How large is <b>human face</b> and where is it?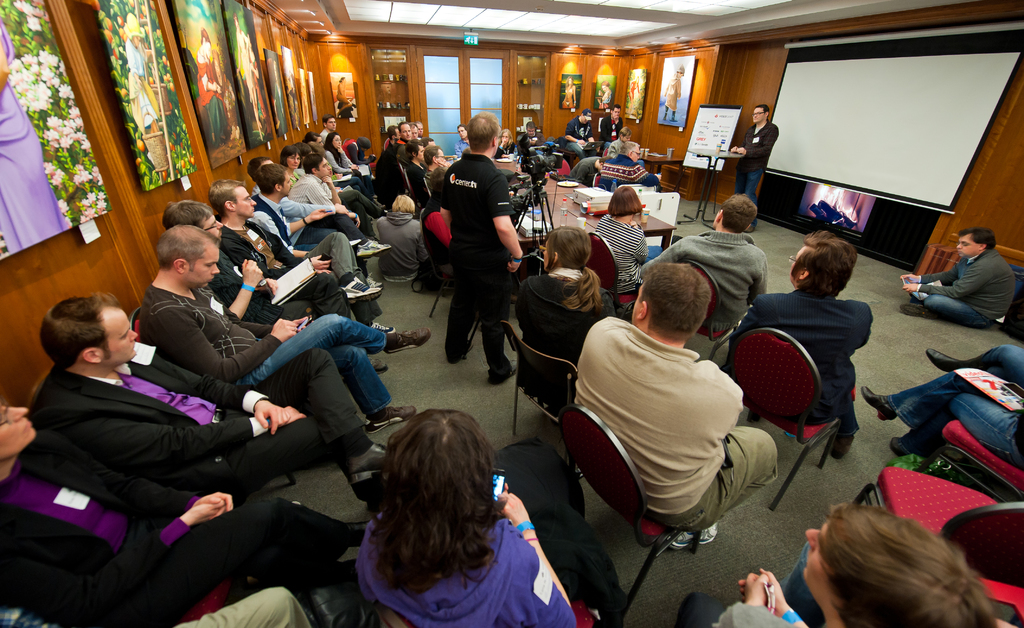
Bounding box: 0/405/38/457.
